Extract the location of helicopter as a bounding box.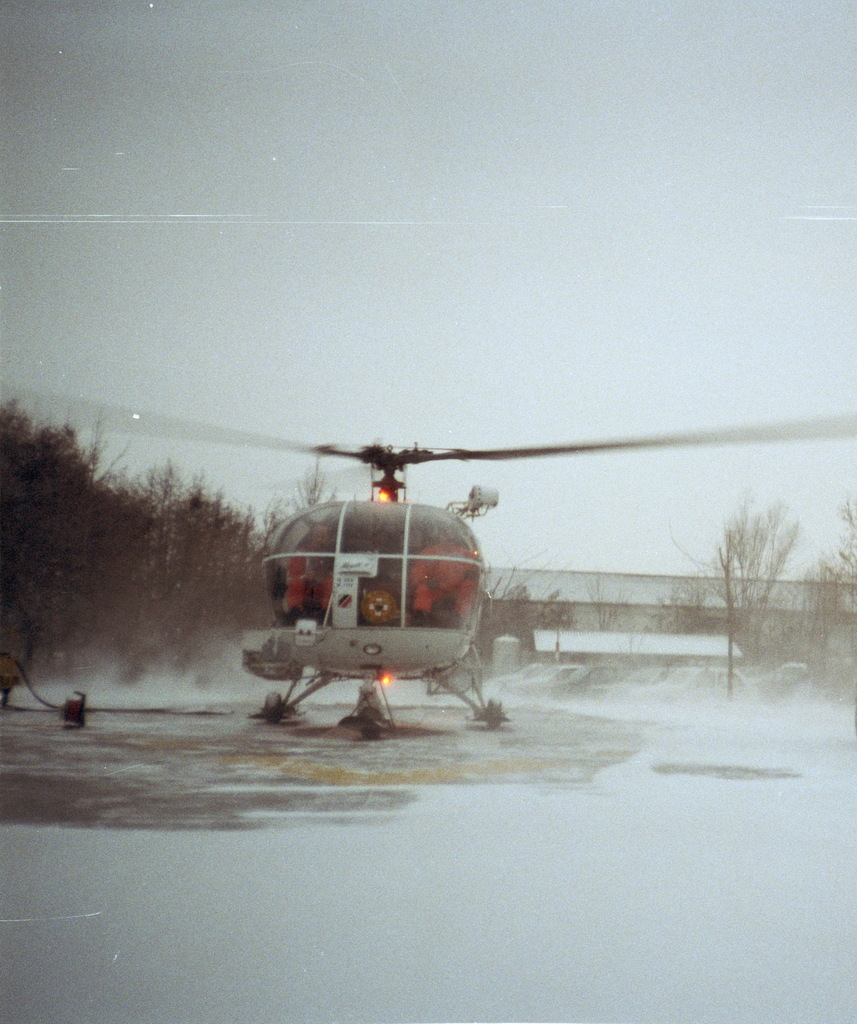
[13,388,856,730].
